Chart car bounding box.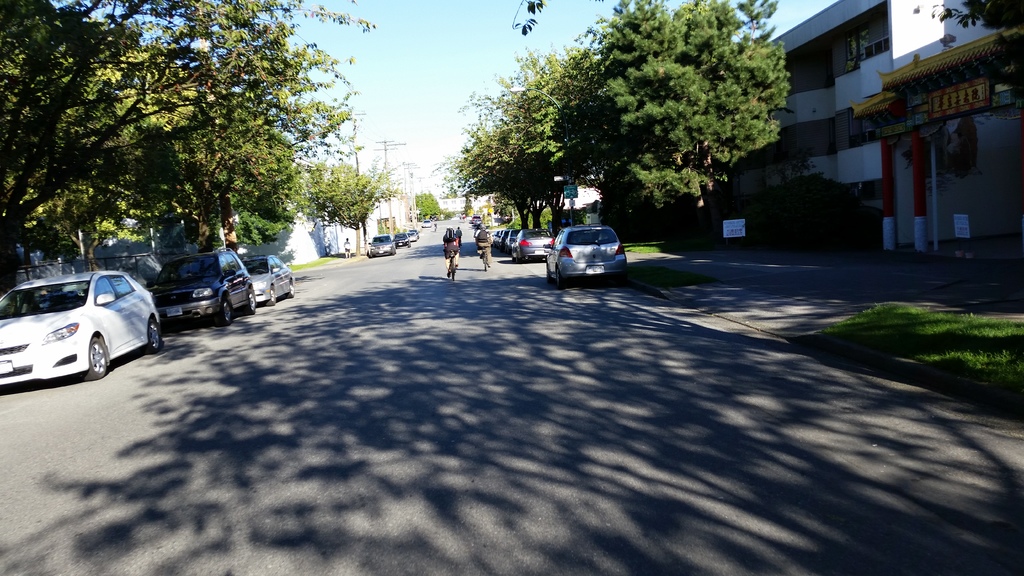
Charted: locate(0, 270, 160, 385).
